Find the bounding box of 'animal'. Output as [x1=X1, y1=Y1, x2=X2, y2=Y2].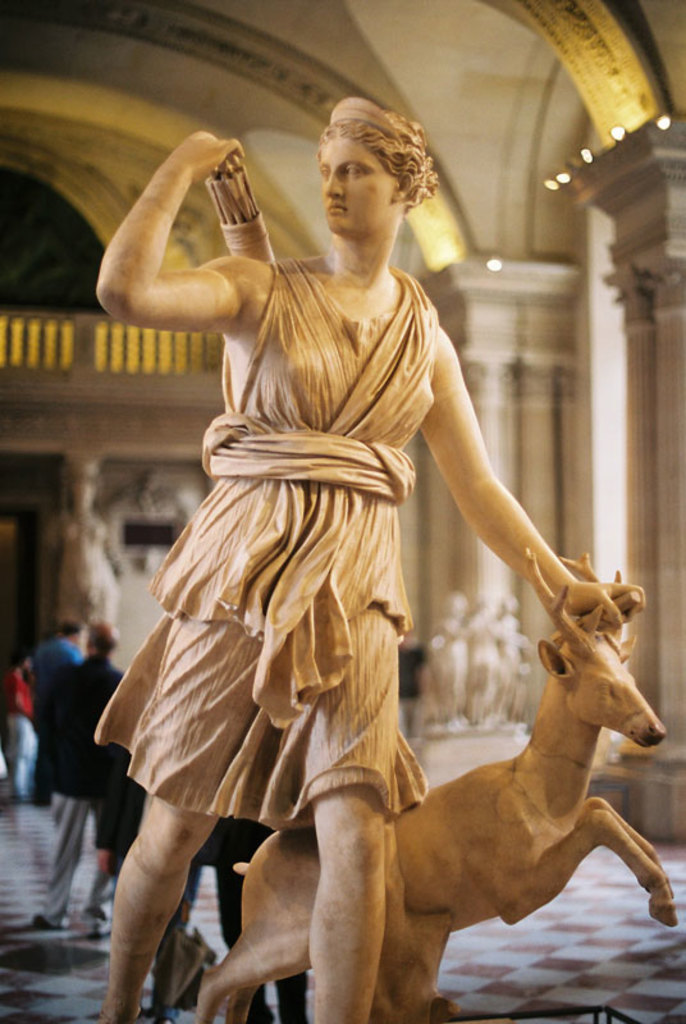
[x1=195, y1=540, x2=683, y2=1023].
